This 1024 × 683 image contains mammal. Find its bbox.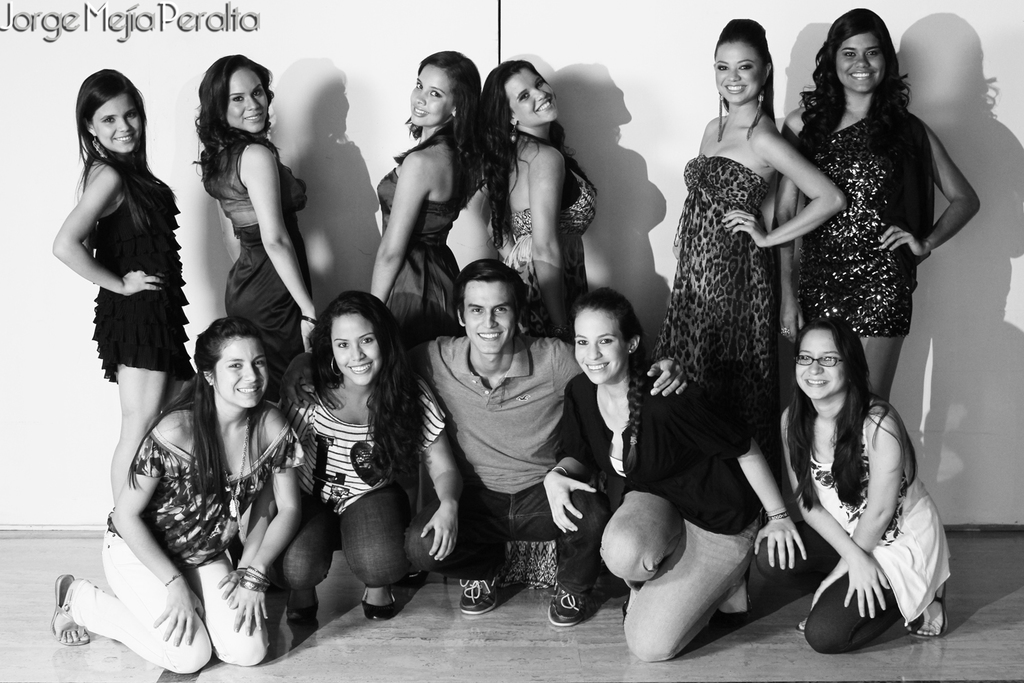
x1=367 y1=46 x2=485 y2=574.
